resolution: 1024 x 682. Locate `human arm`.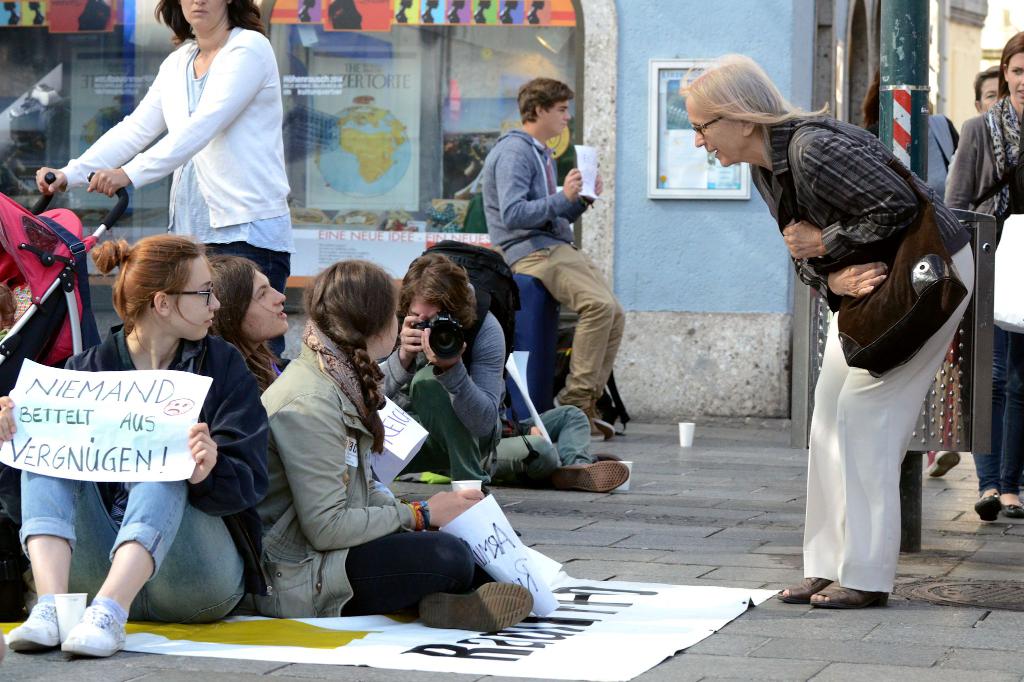
{"left": 492, "top": 148, "right": 582, "bottom": 230}.
